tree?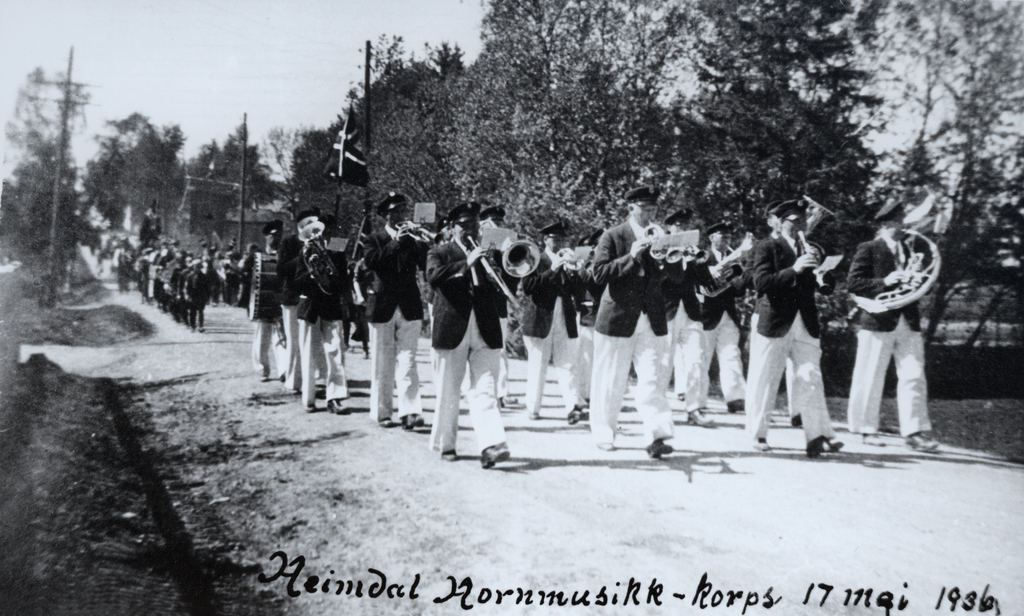
(x1=426, y1=0, x2=541, y2=220)
